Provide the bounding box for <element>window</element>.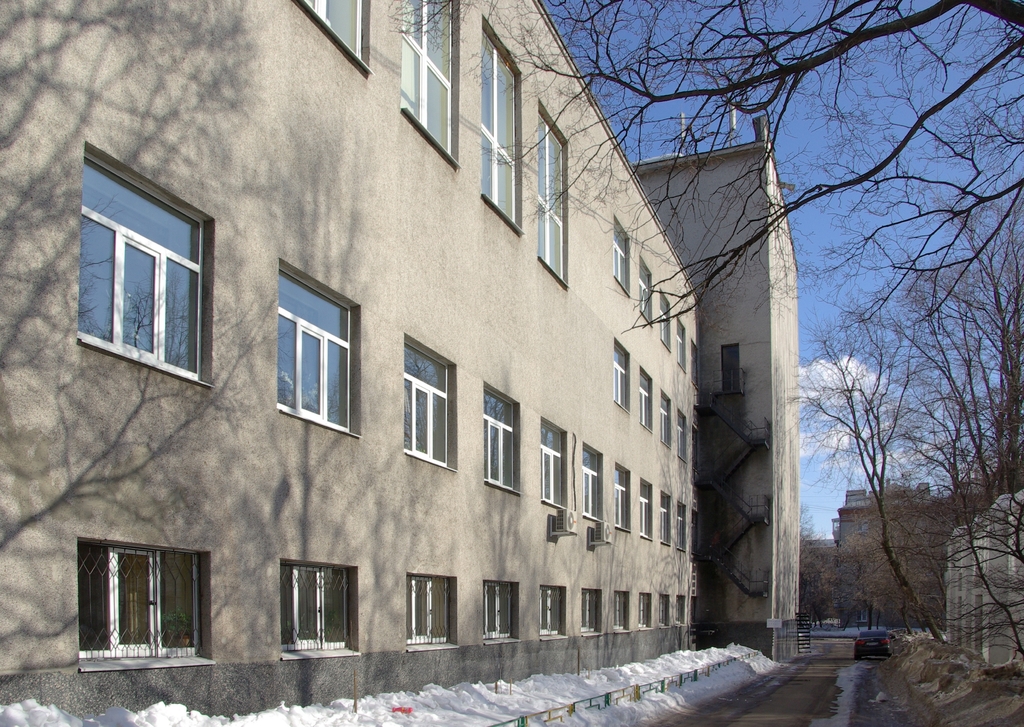
(582, 446, 600, 523).
